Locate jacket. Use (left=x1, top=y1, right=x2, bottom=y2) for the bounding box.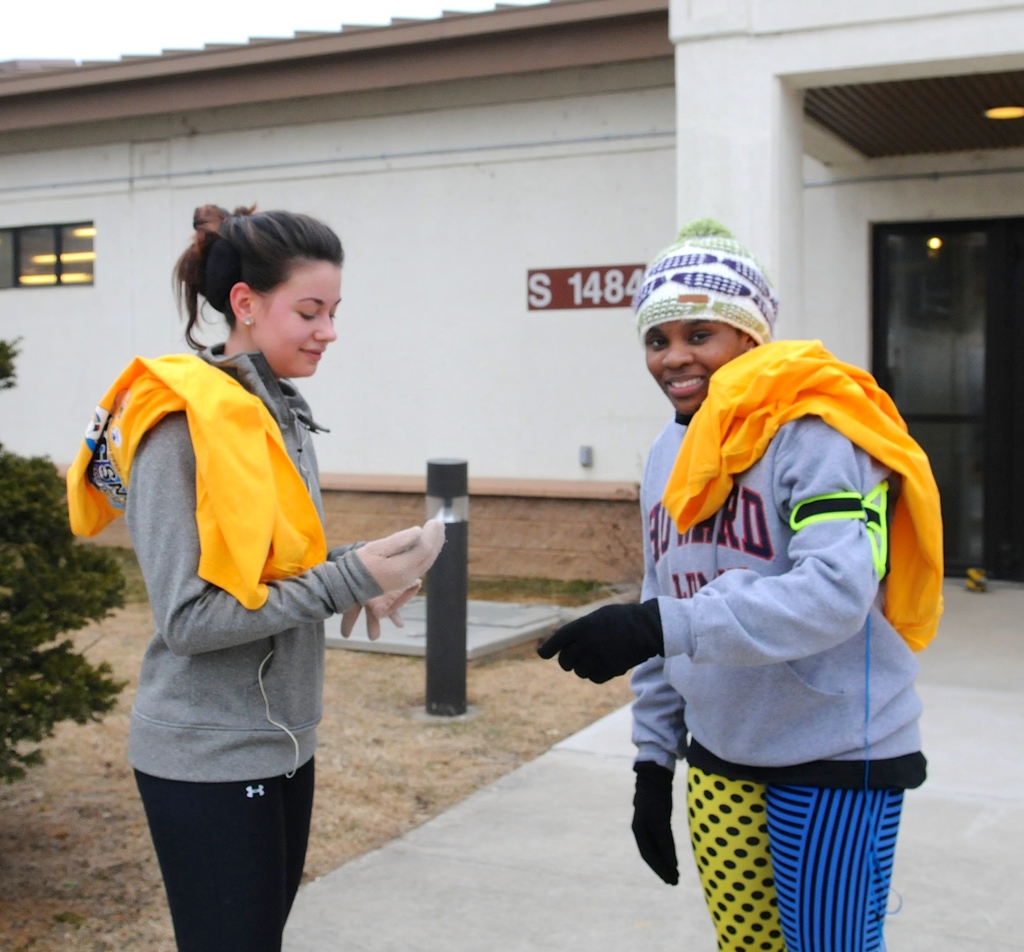
(left=561, top=315, right=970, bottom=846).
